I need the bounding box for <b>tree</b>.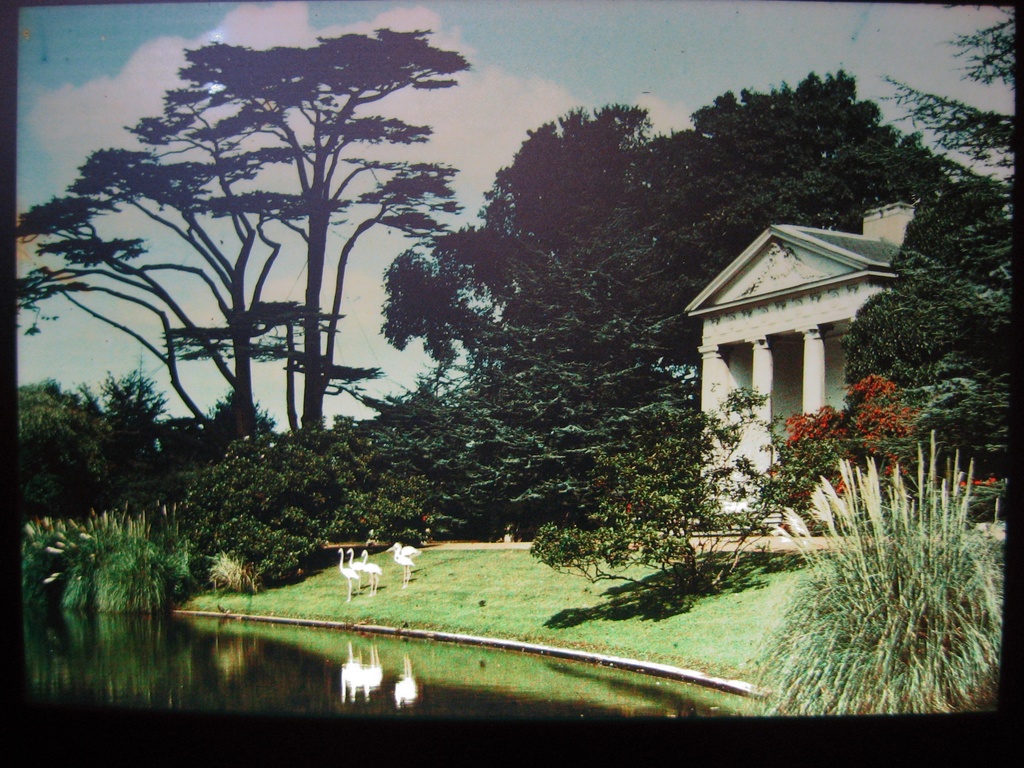
Here it is: {"x1": 463, "y1": 248, "x2": 704, "y2": 540}.
